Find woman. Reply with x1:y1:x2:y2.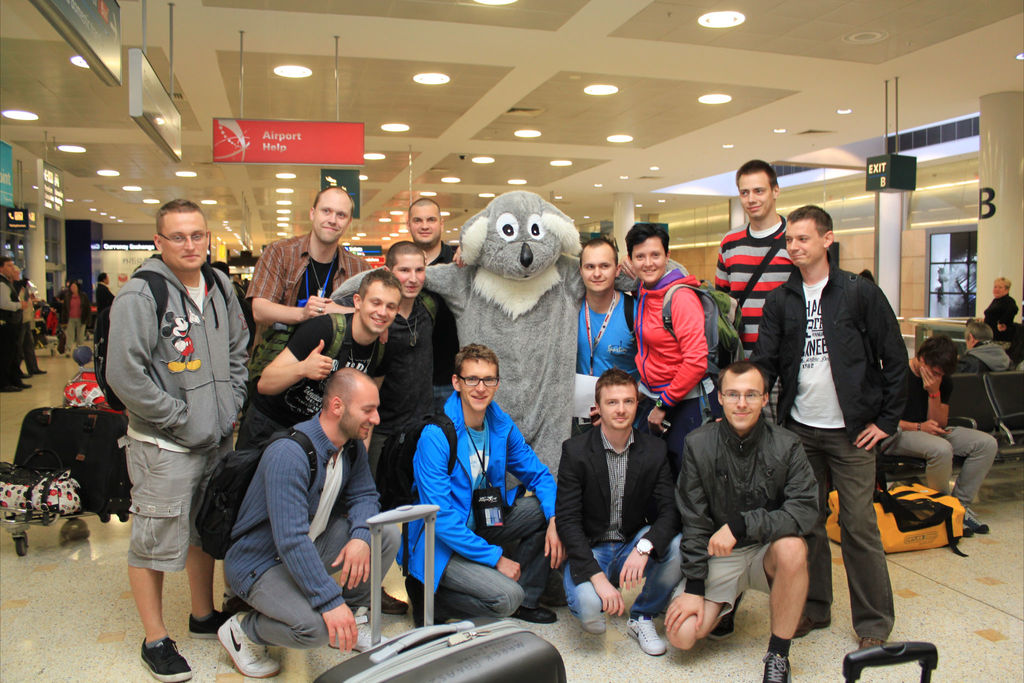
986:274:1021:342.
